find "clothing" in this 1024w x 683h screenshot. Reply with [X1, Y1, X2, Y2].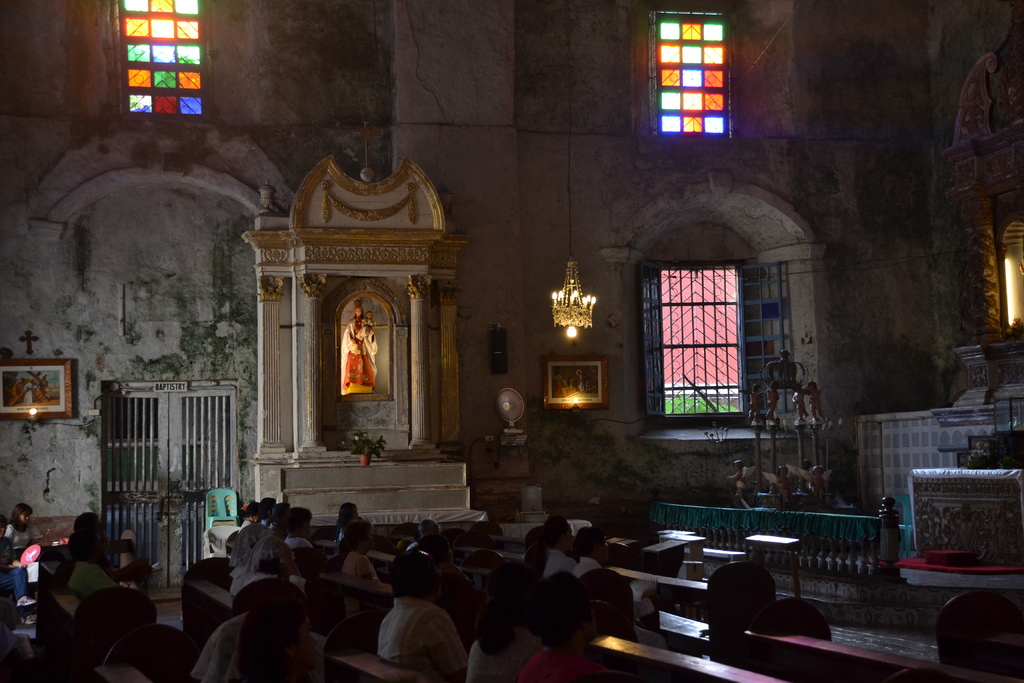
[21, 383, 32, 406].
